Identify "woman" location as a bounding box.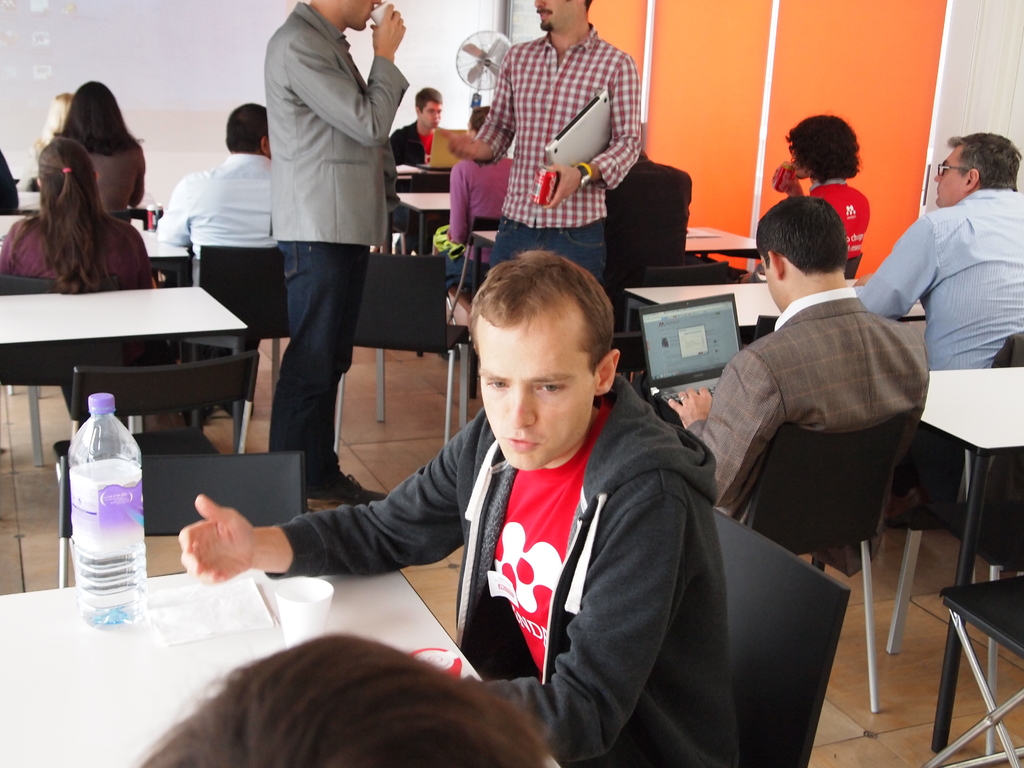
bbox=(0, 140, 175, 361).
